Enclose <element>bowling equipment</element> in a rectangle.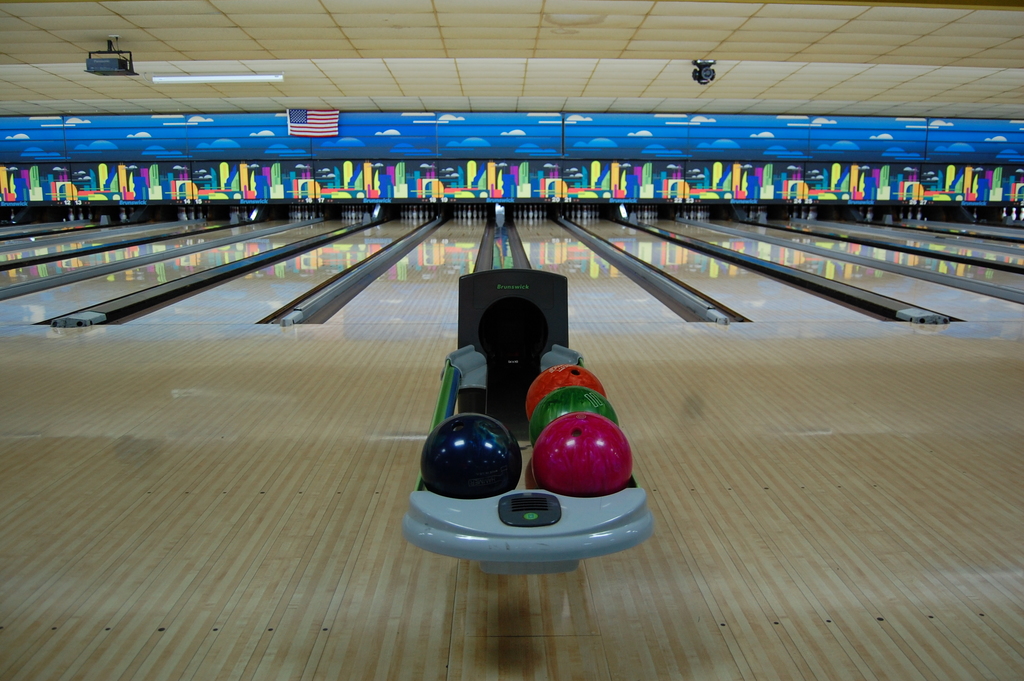
[527,410,634,496].
